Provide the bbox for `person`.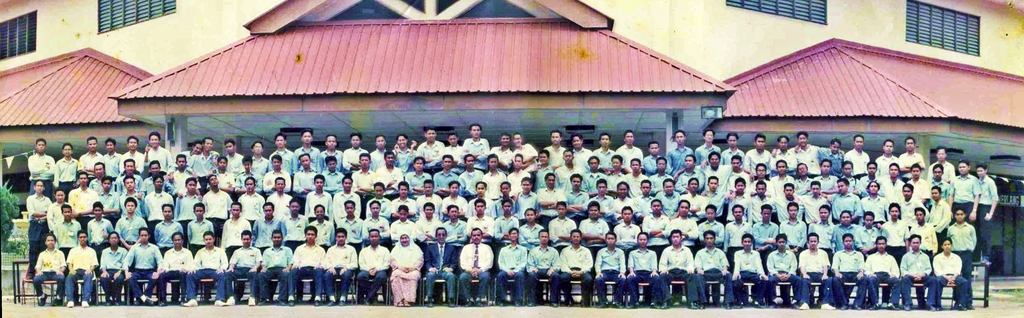
detection(646, 143, 666, 174).
